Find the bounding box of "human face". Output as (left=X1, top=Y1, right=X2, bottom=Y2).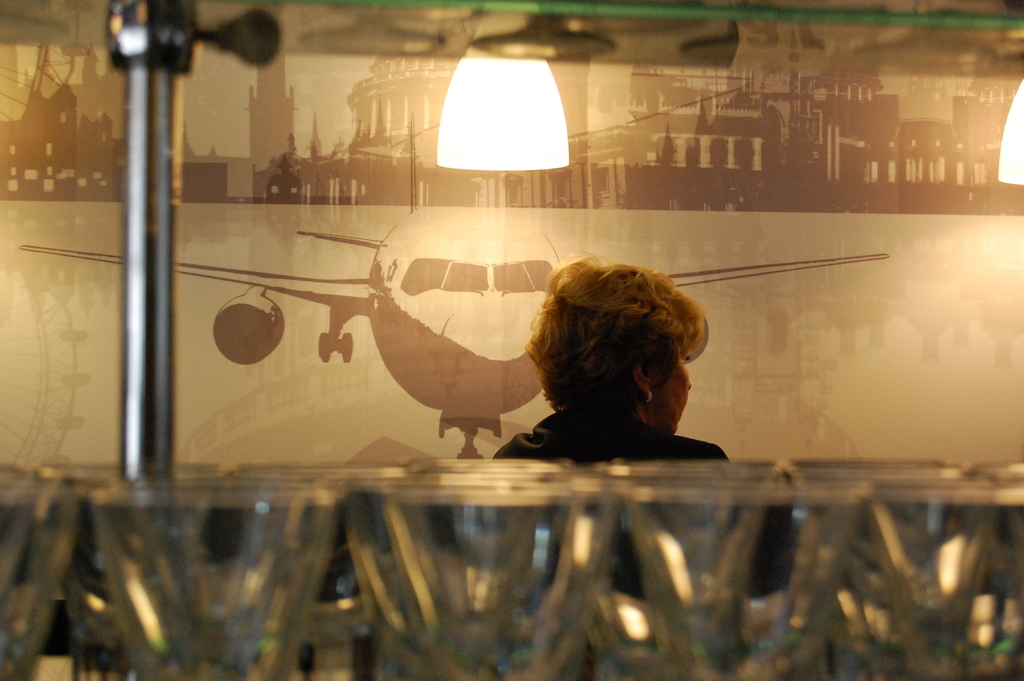
(left=651, top=353, right=688, bottom=431).
